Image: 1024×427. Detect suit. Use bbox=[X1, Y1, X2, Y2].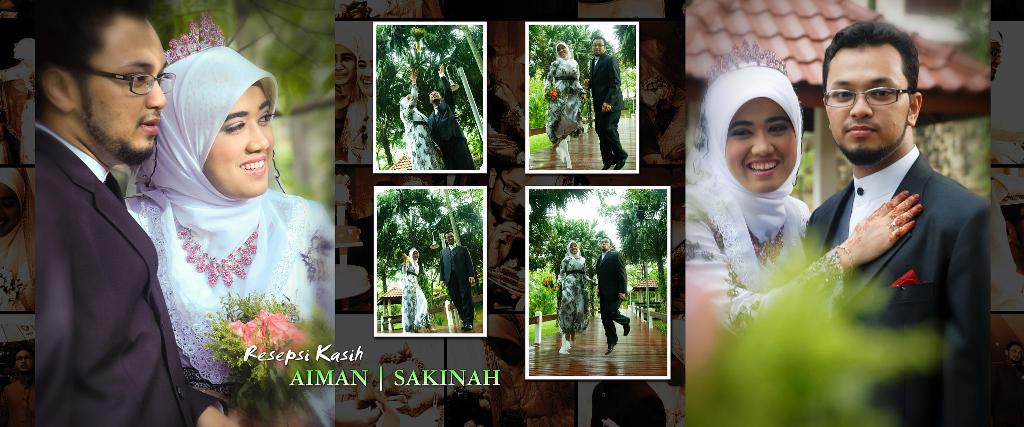
bbox=[593, 246, 631, 348].
